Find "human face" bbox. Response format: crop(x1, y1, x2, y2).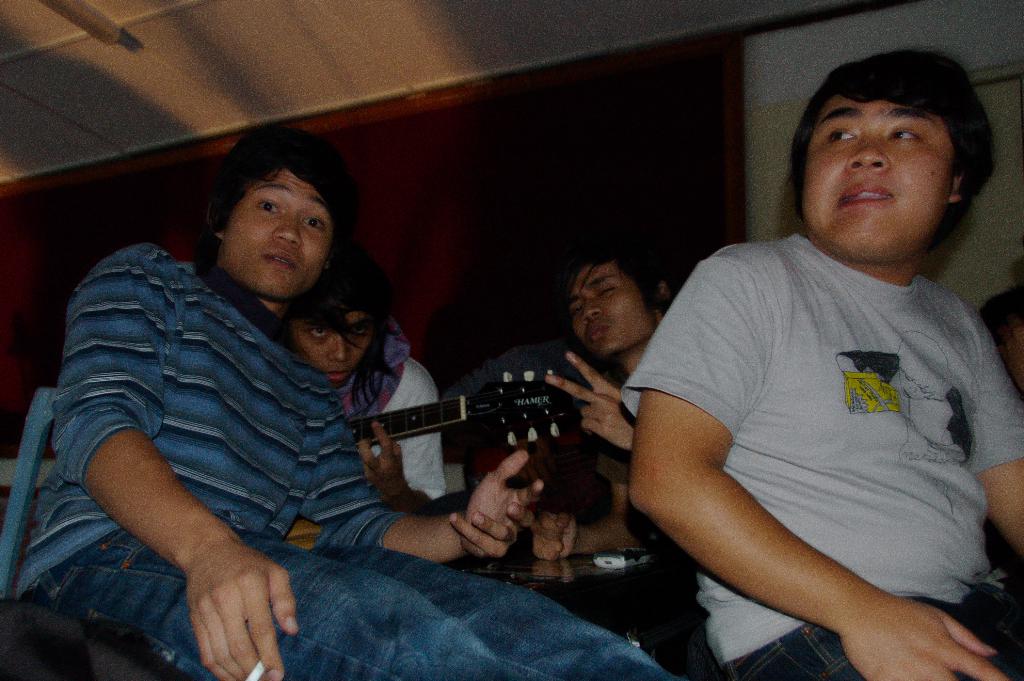
crop(801, 96, 952, 255).
